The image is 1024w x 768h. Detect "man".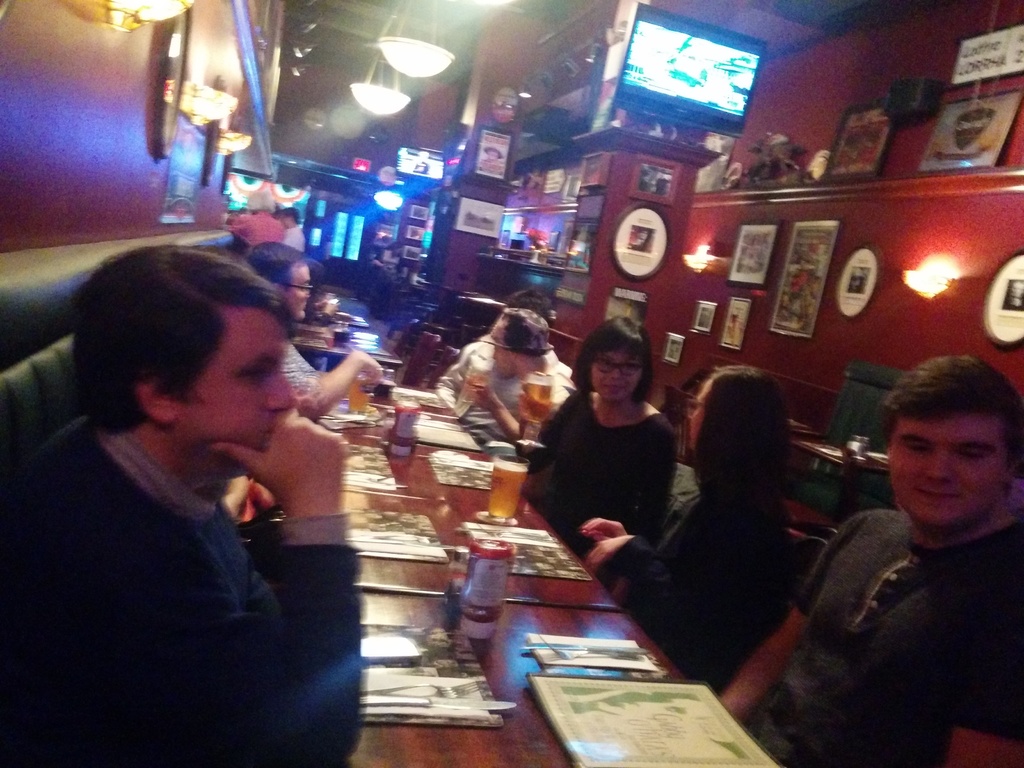
Detection: bbox=(473, 313, 572, 447).
